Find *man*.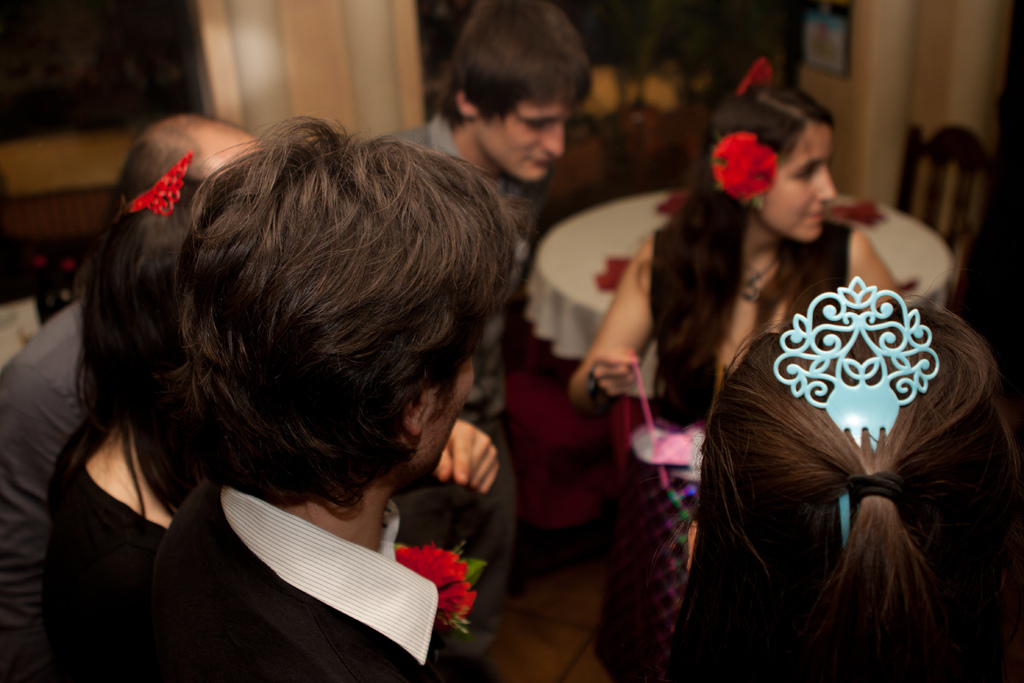
{"left": 337, "top": 0, "right": 595, "bottom": 682}.
